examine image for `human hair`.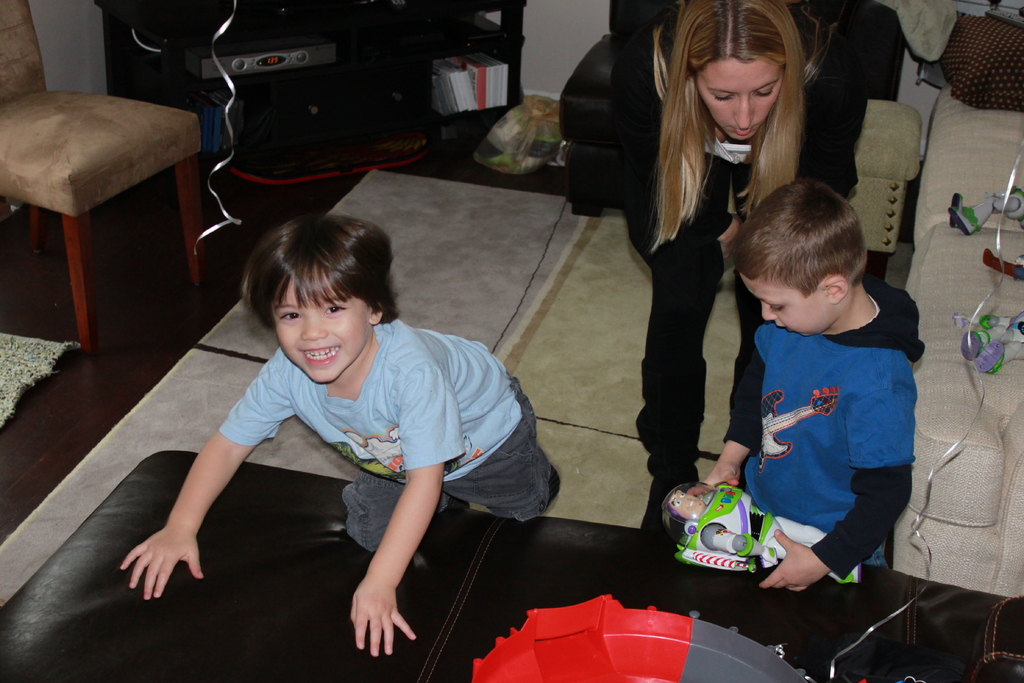
Examination result: 241:211:404:325.
